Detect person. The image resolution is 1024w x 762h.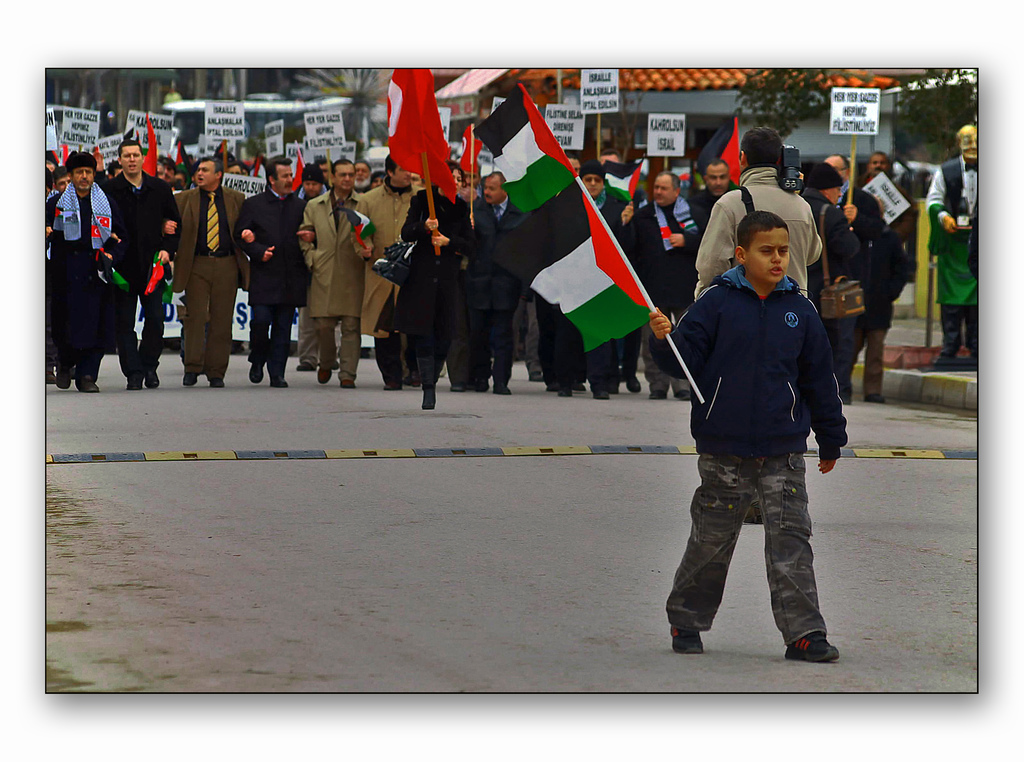
crop(299, 163, 324, 201).
